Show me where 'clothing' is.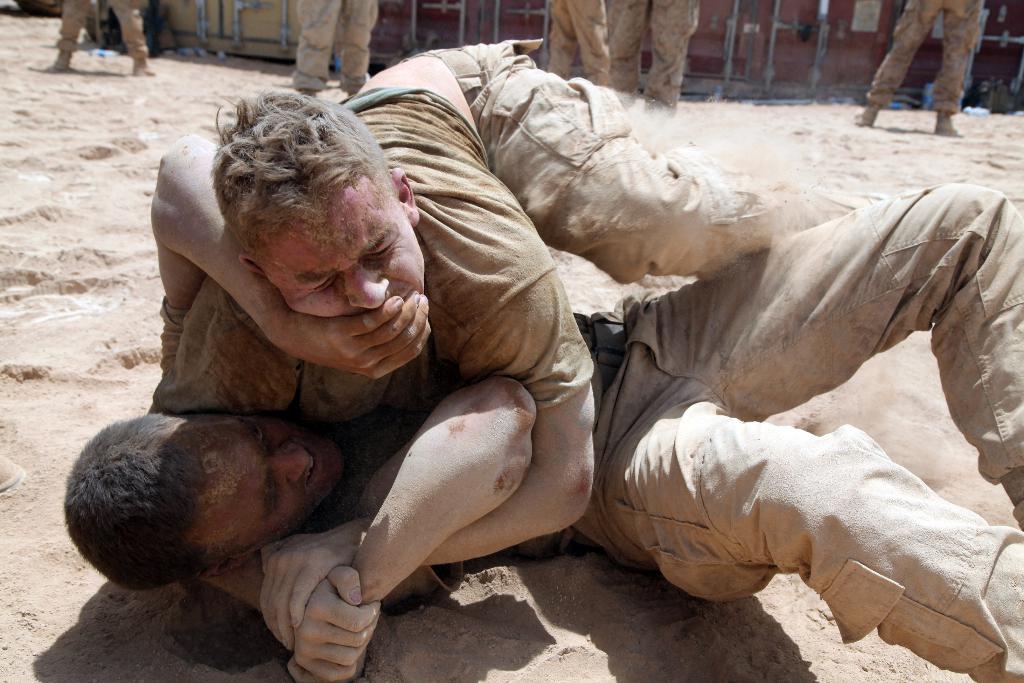
'clothing' is at (292, 0, 382, 95).
